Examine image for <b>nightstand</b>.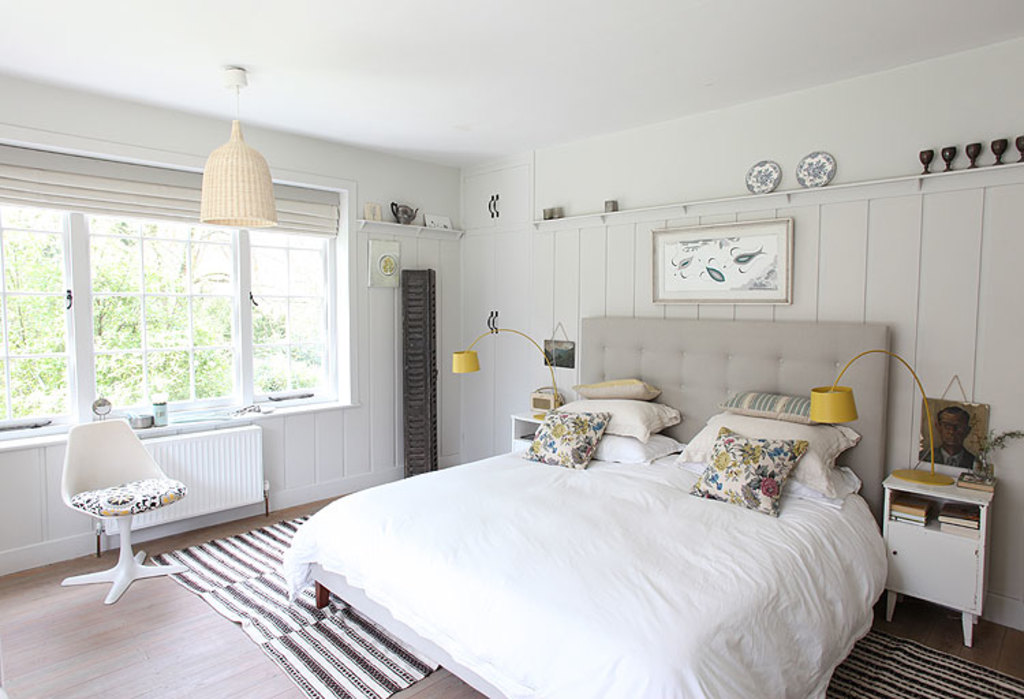
Examination result: 882 476 993 647.
